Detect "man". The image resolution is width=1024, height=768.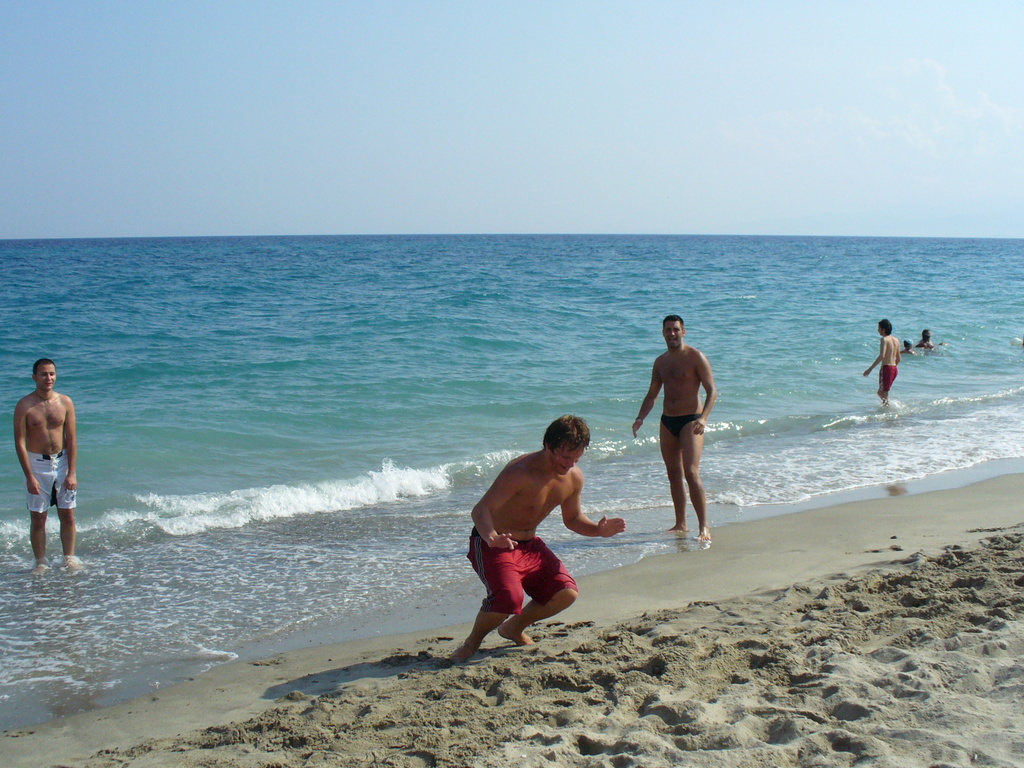
bbox(632, 311, 713, 543).
